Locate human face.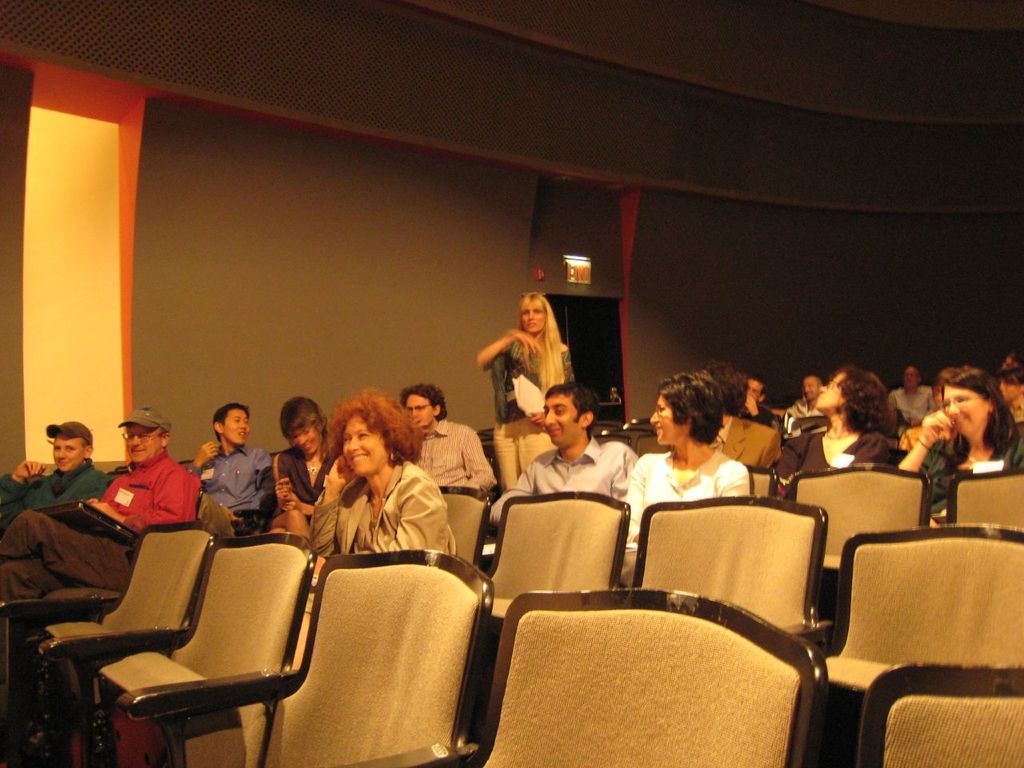
Bounding box: {"left": 902, "top": 368, "right": 918, "bottom": 389}.
